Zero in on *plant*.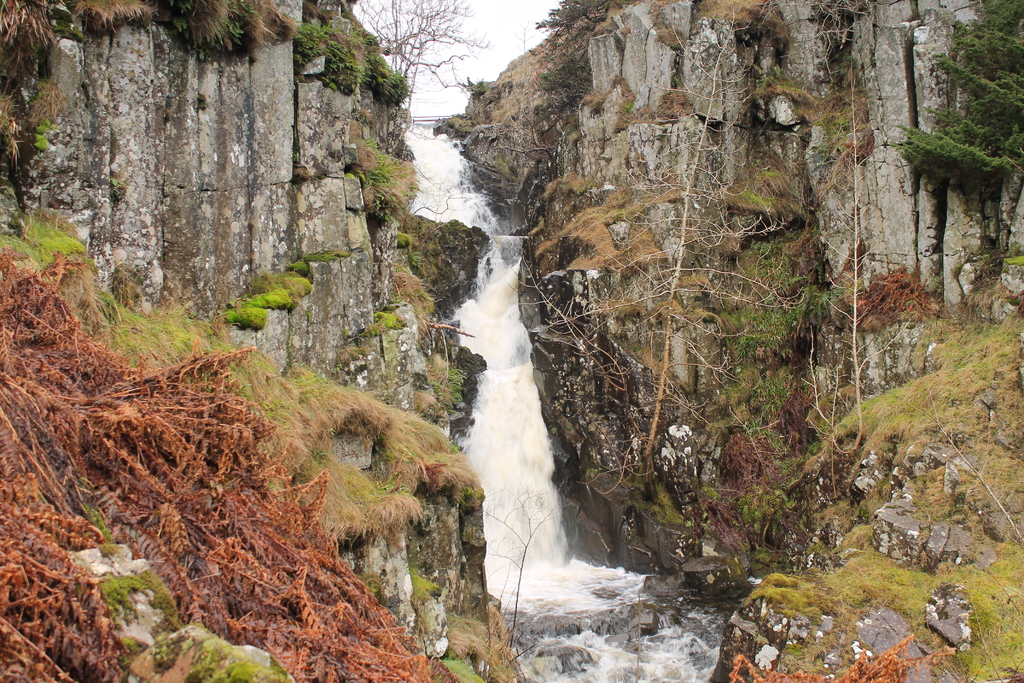
Zeroed in: <region>410, 570, 434, 609</region>.
